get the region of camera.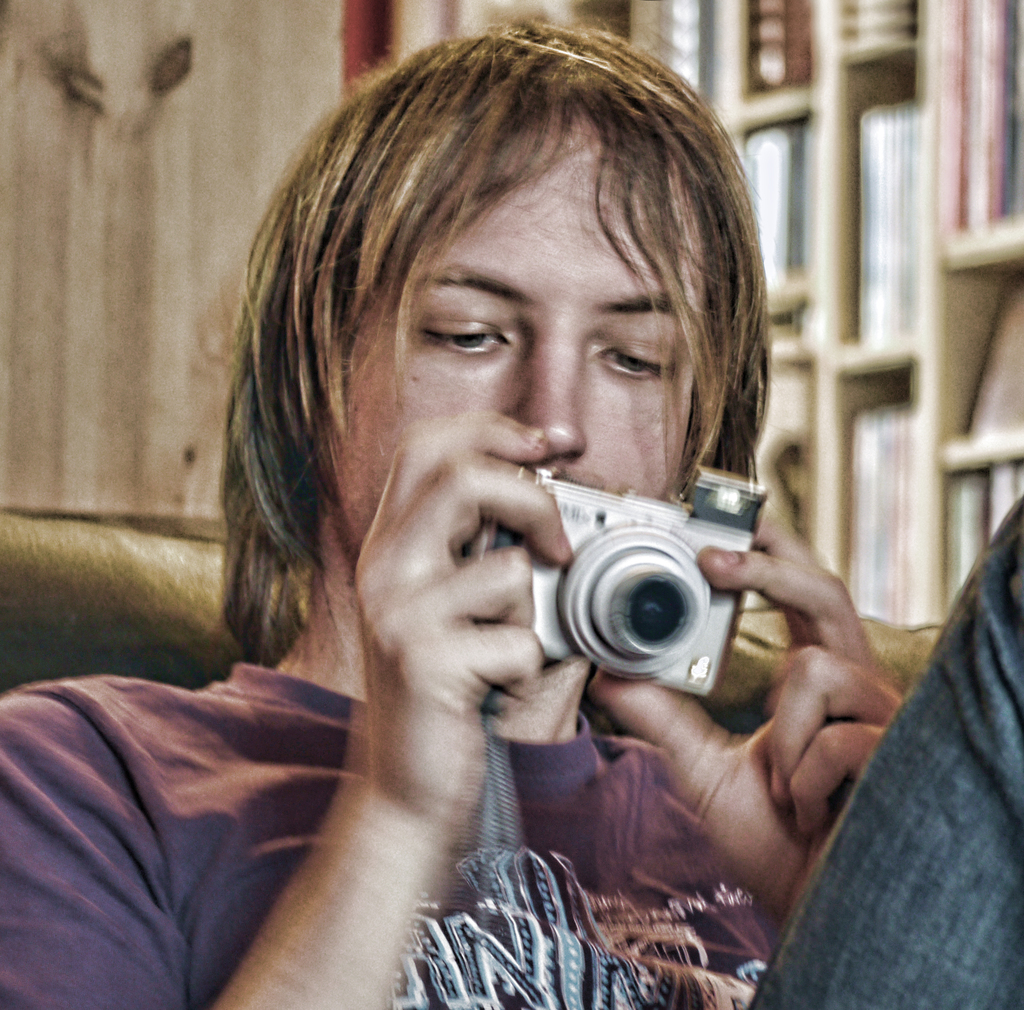
[left=496, top=461, right=774, bottom=705].
